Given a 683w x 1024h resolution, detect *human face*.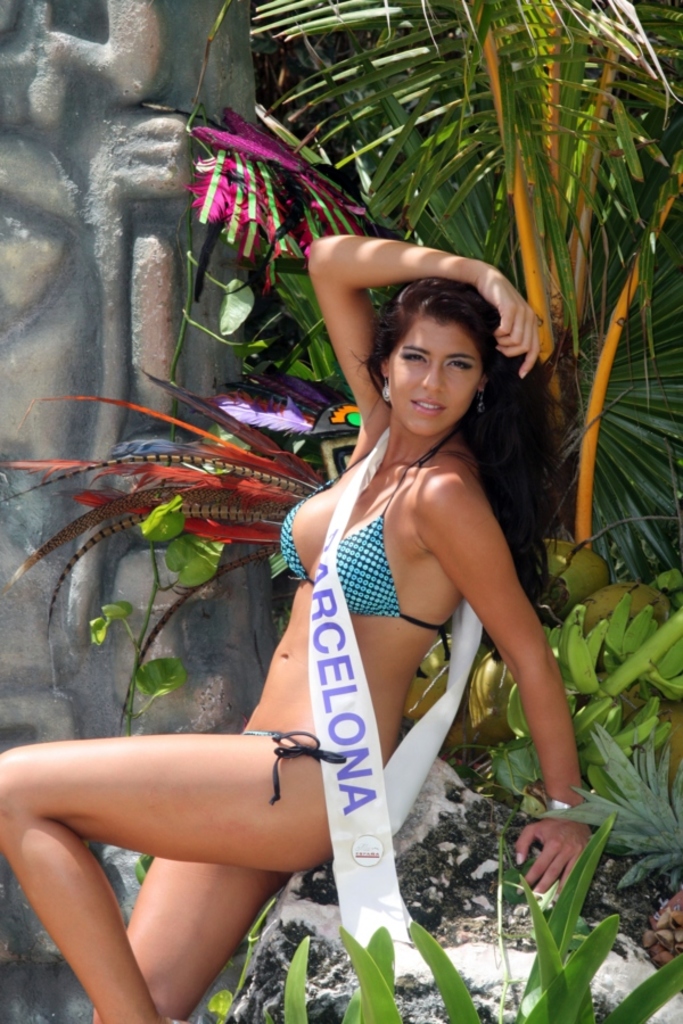
Rect(385, 319, 484, 439).
